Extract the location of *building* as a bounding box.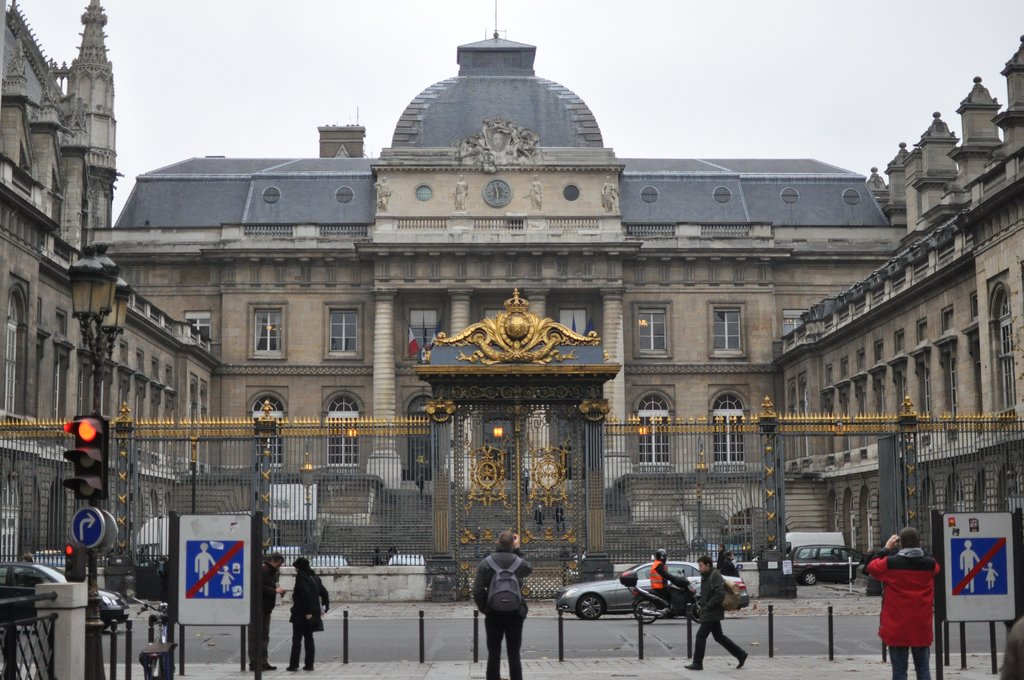
box(782, 30, 1023, 566).
